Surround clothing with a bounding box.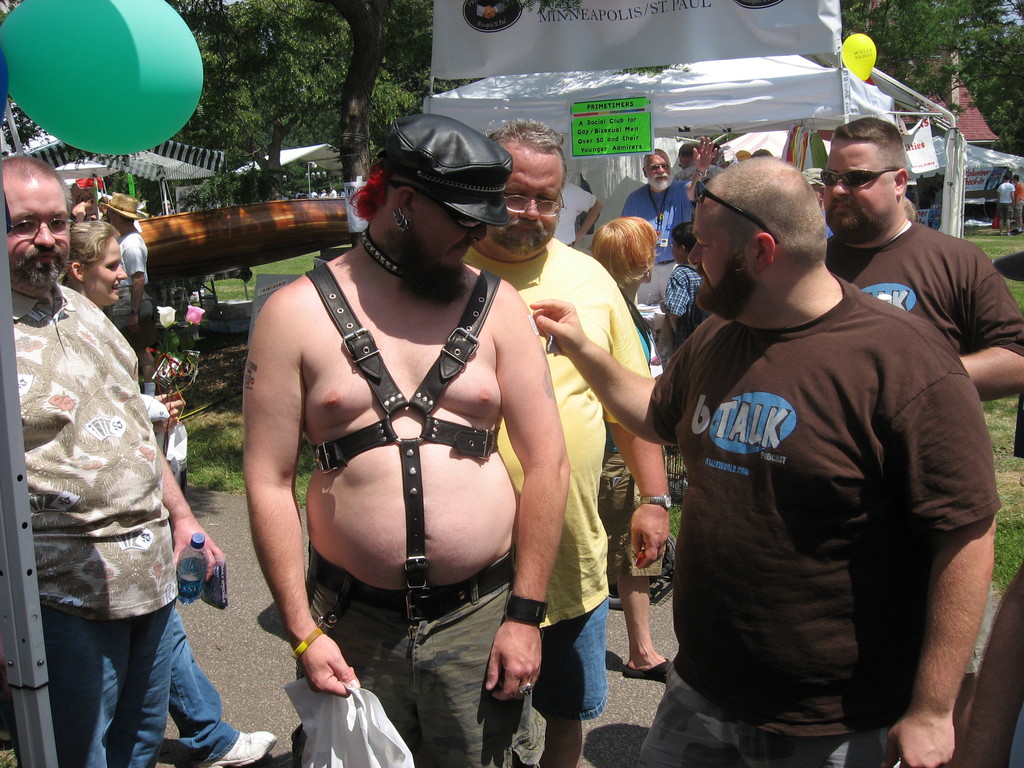
rect(648, 208, 984, 747).
